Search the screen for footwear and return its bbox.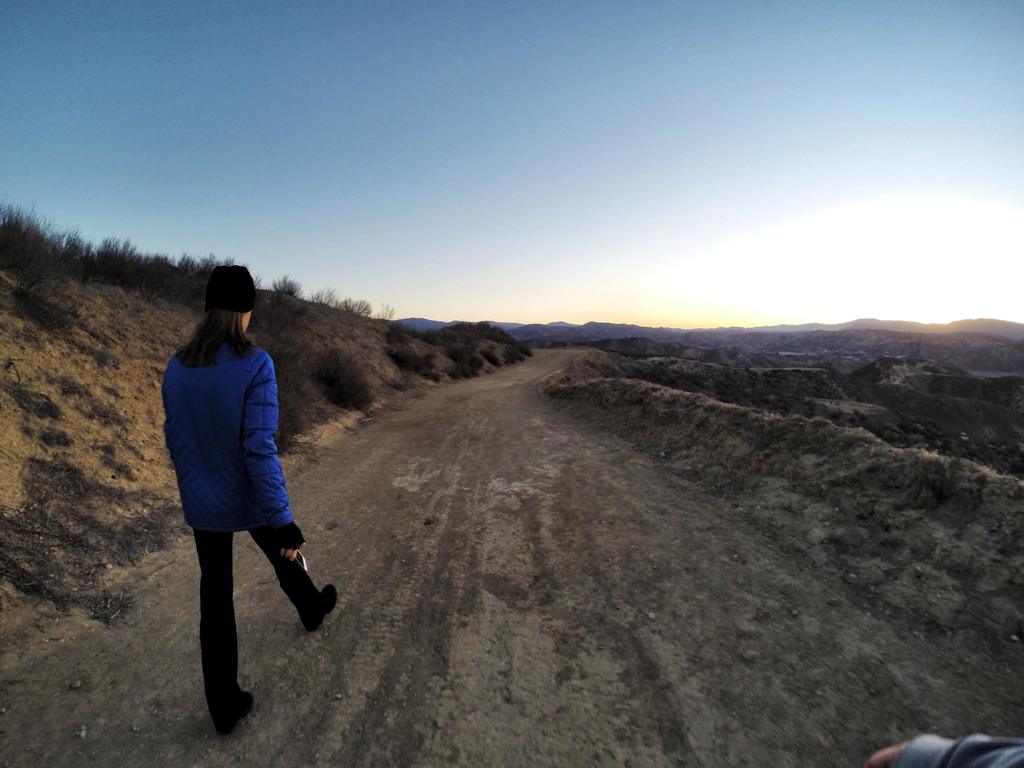
Found: <region>220, 691, 255, 735</region>.
